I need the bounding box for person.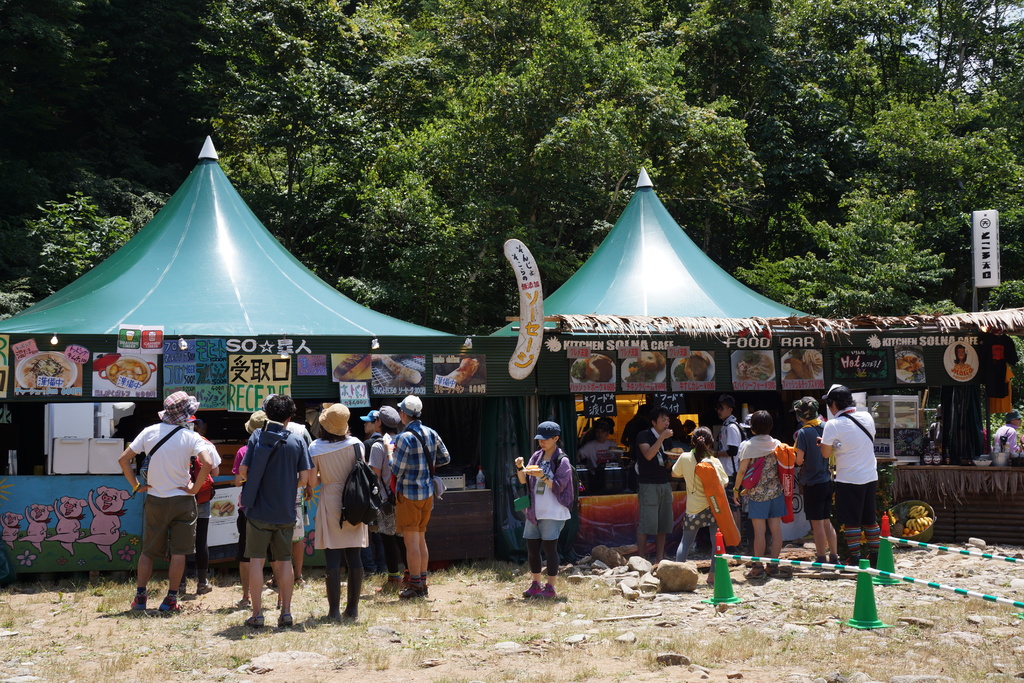
Here it is: <box>309,404,381,623</box>.
